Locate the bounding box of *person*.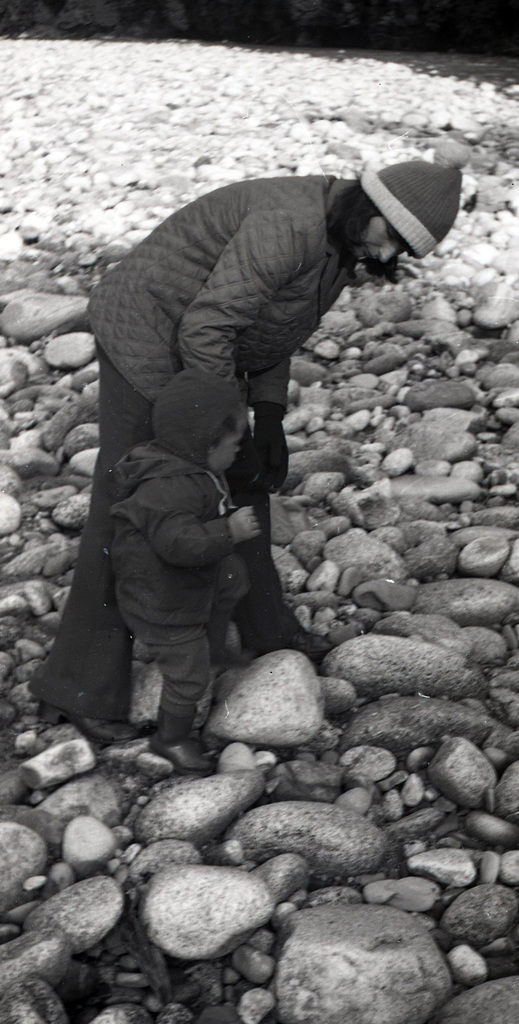
Bounding box: bbox(106, 366, 261, 779).
